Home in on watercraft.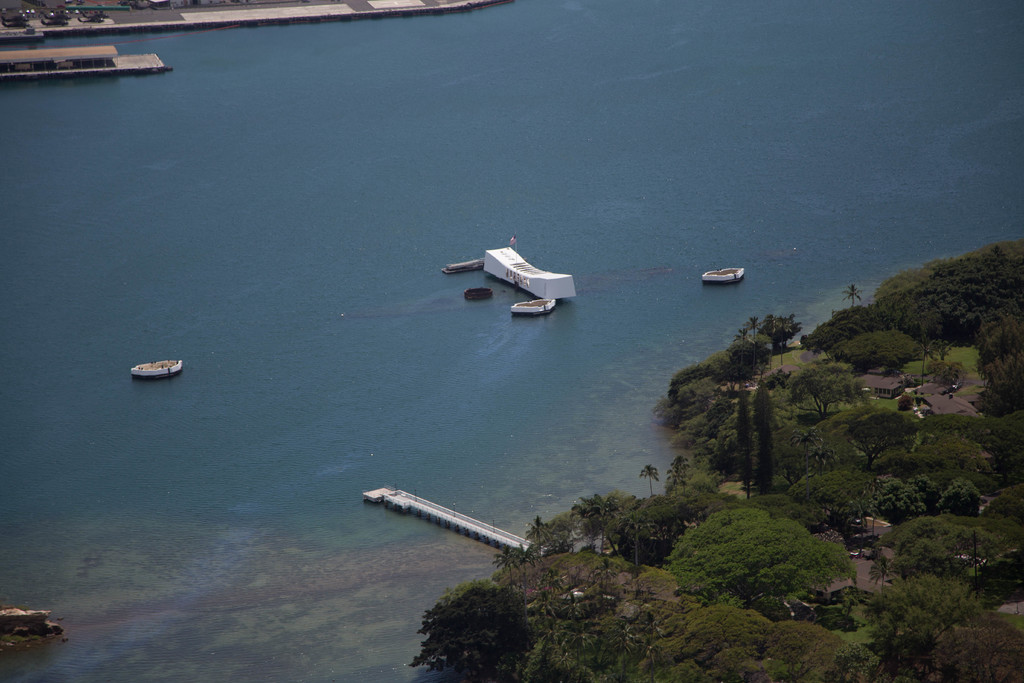
Homed in at [x1=704, y1=267, x2=747, y2=284].
